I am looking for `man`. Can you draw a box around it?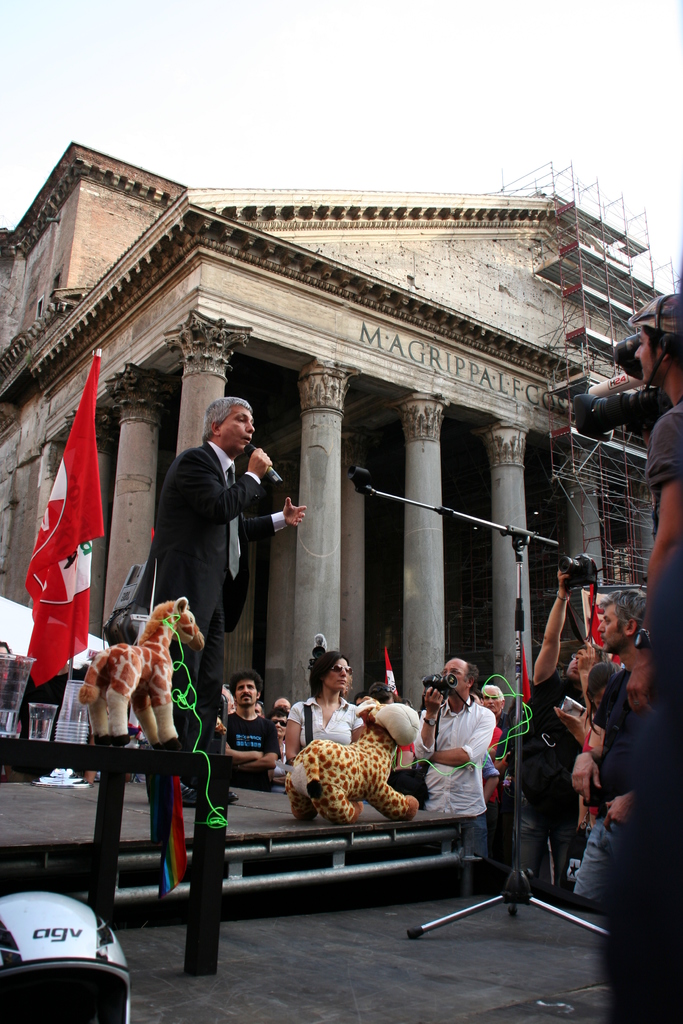
Sure, the bounding box is {"left": 413, "top": 655, "right": 494, "bottom": 862}.
